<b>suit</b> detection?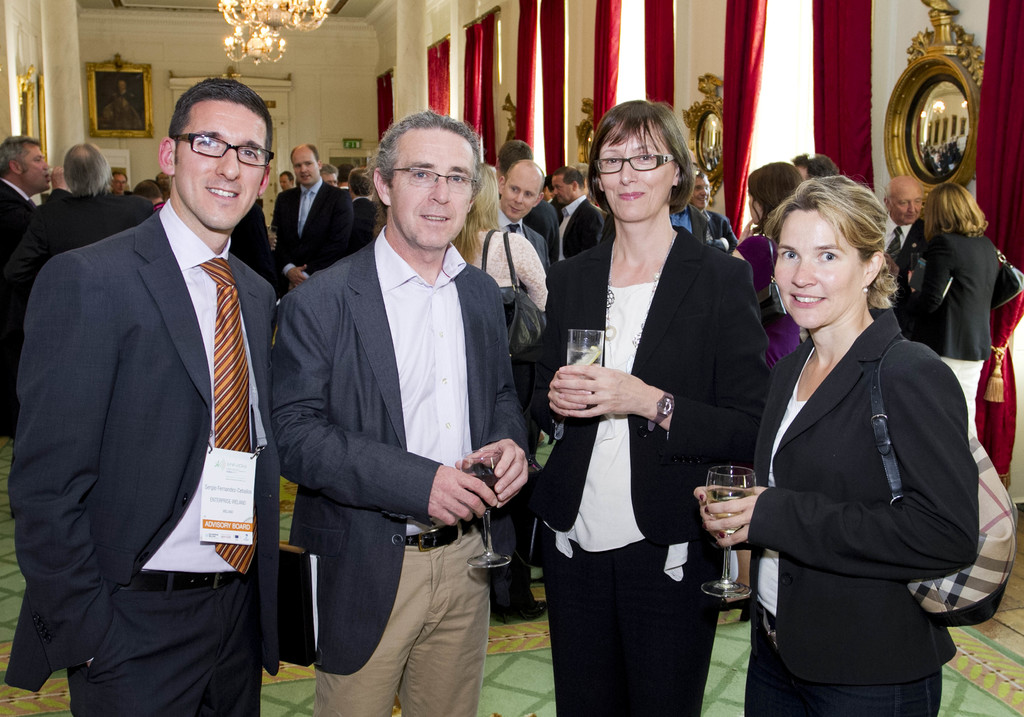
pyautogui.locateOnScreen(351, 195, 379, 252)
